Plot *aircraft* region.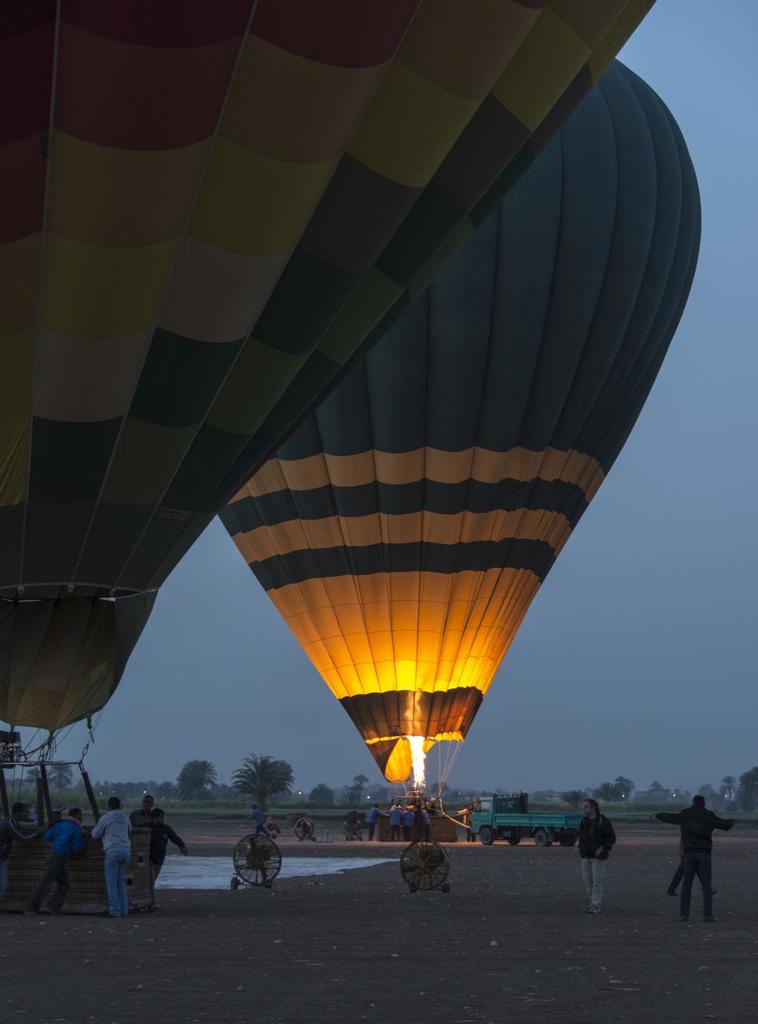
Plotted at [209, 55, 704, 840].
